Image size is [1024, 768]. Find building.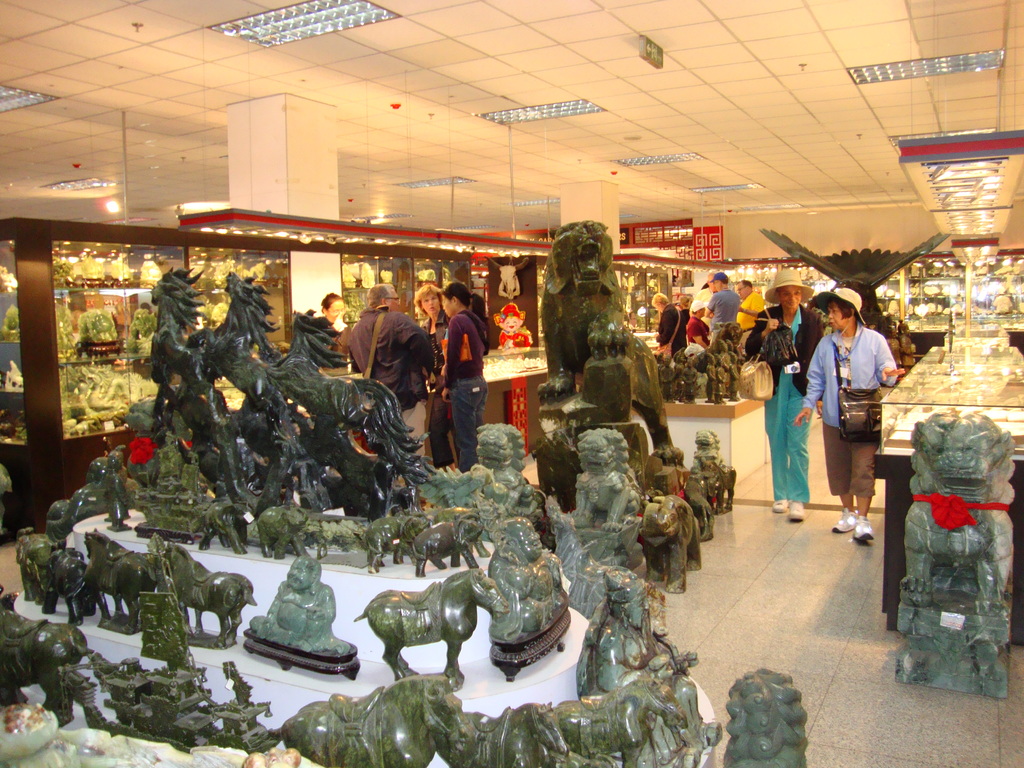
region(0, 0, 1023, 767).
